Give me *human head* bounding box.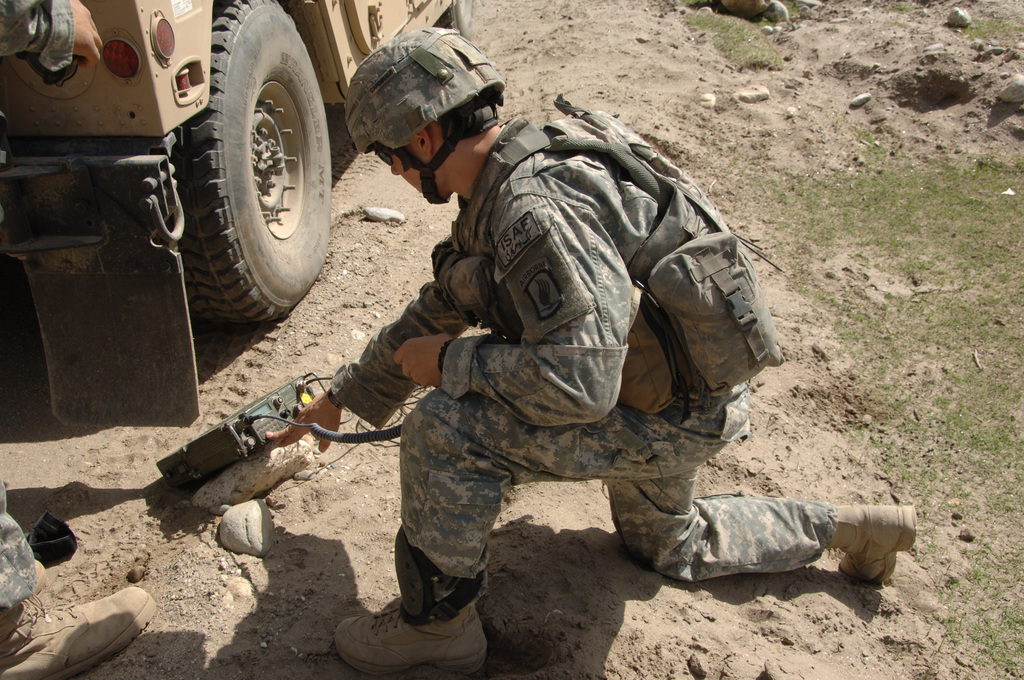
{"left": 333, "top": 33, "right": 527, "bottom": 207}.
